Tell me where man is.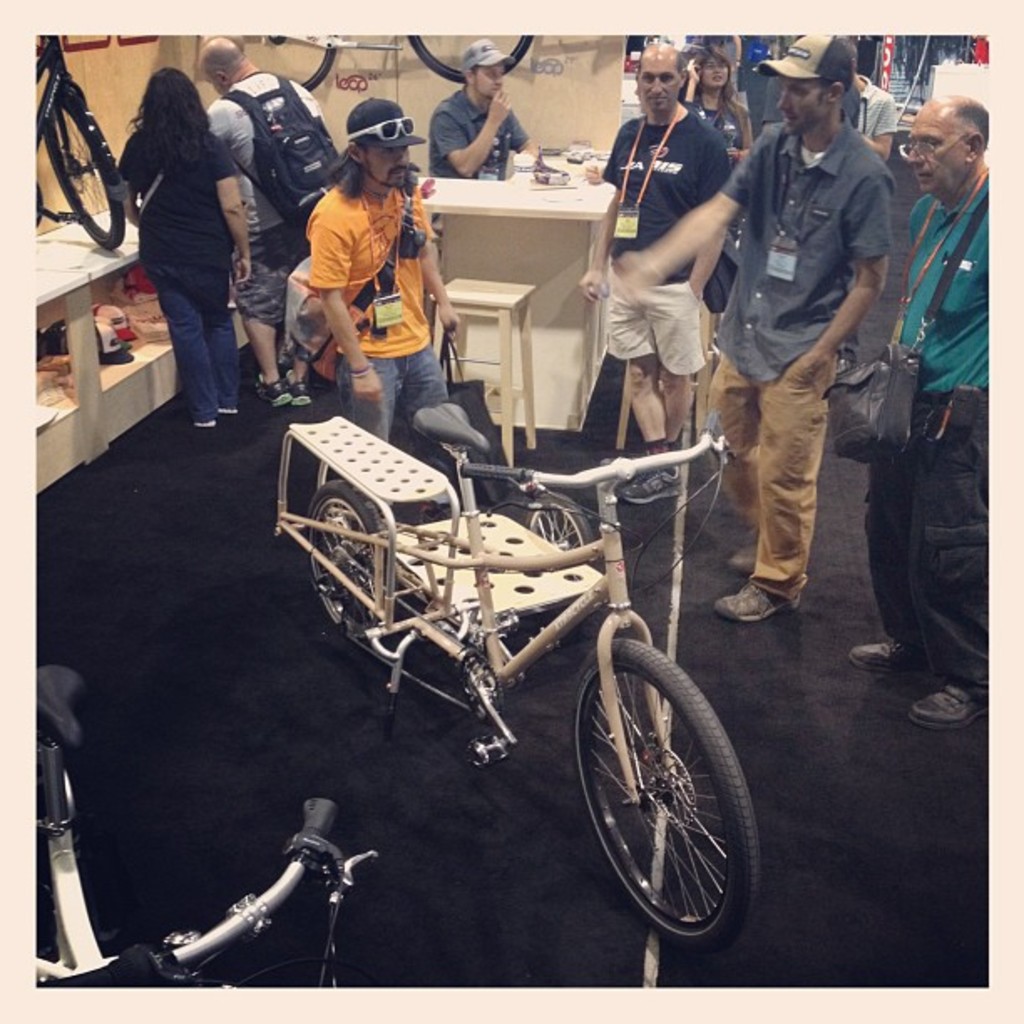
man is at 597/33/888/619.
